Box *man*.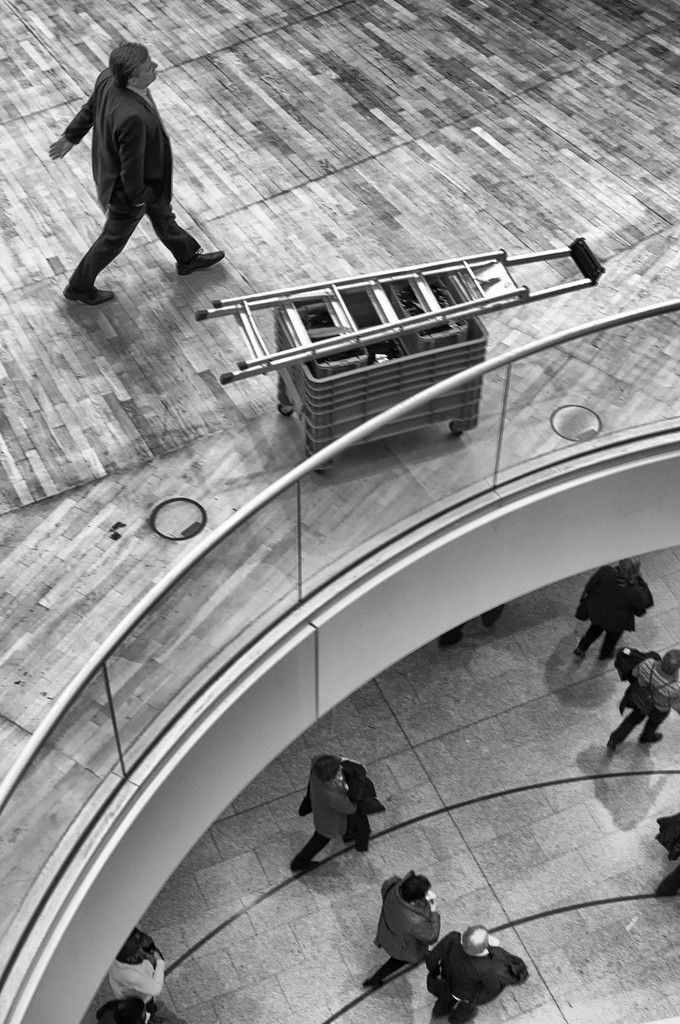
(x1=45, y1=28, x2=204, y2=294).
